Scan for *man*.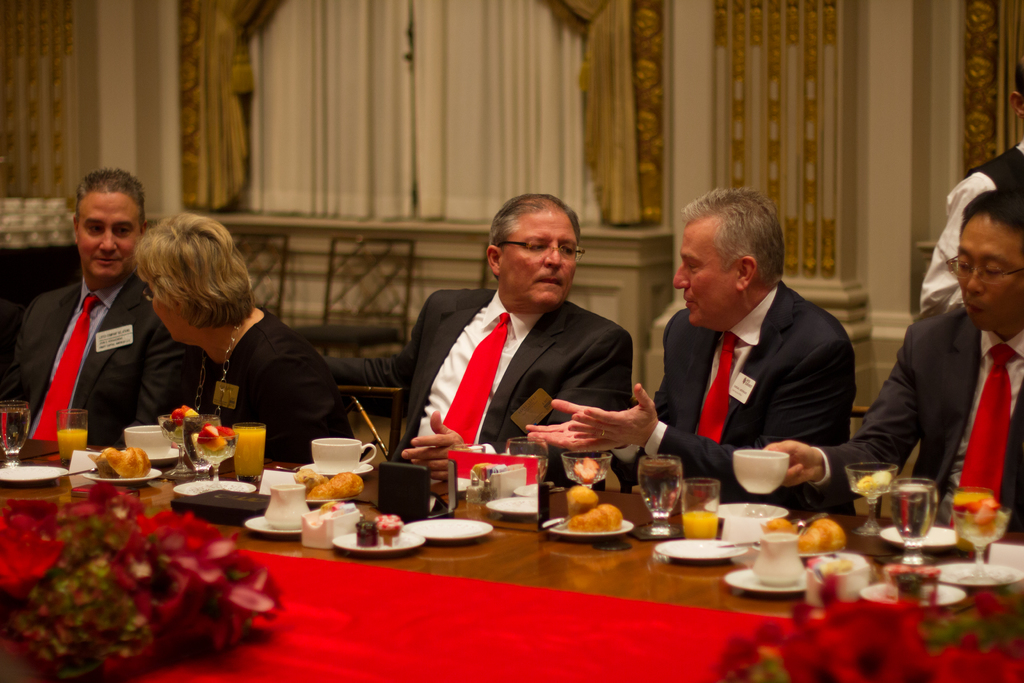
Scan result: (left=525, top=183, right=859, bottom=518).
